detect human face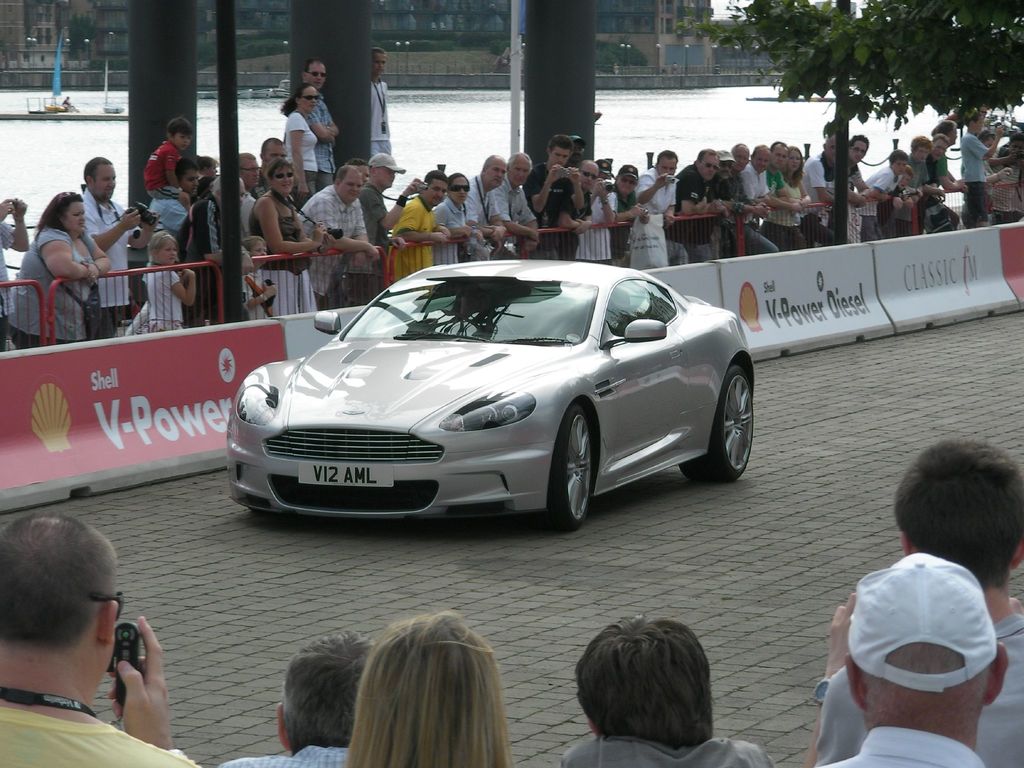
892/157/906/180
